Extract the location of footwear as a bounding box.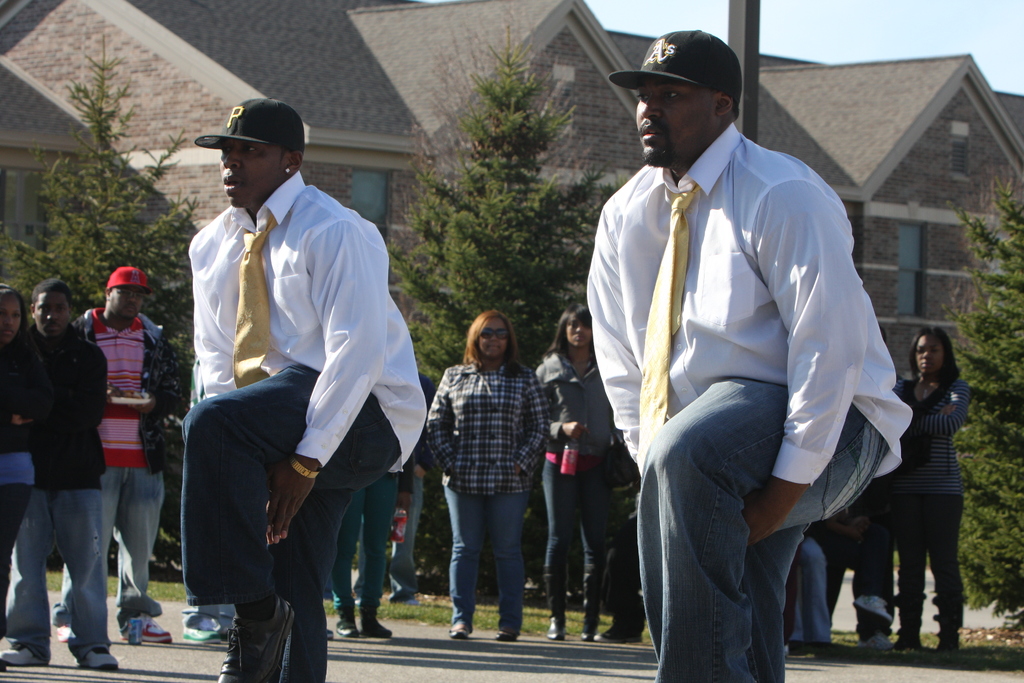
box(862, 630, 899, 653).
